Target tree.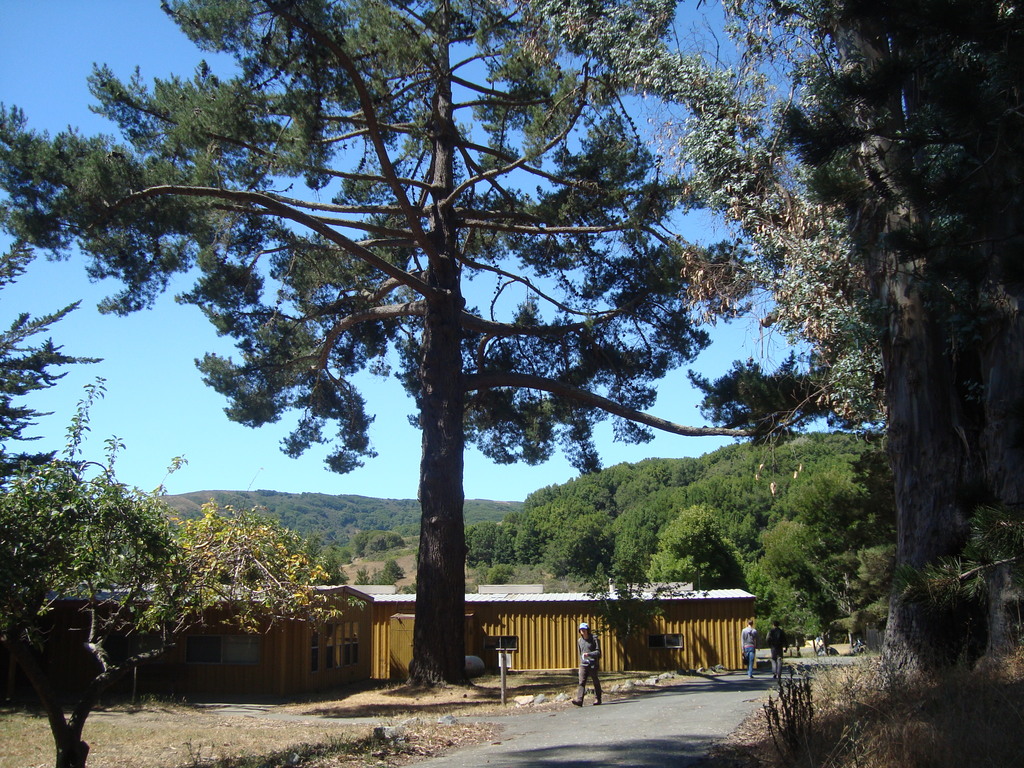
Target region: region(639, 503, 734, 589).
